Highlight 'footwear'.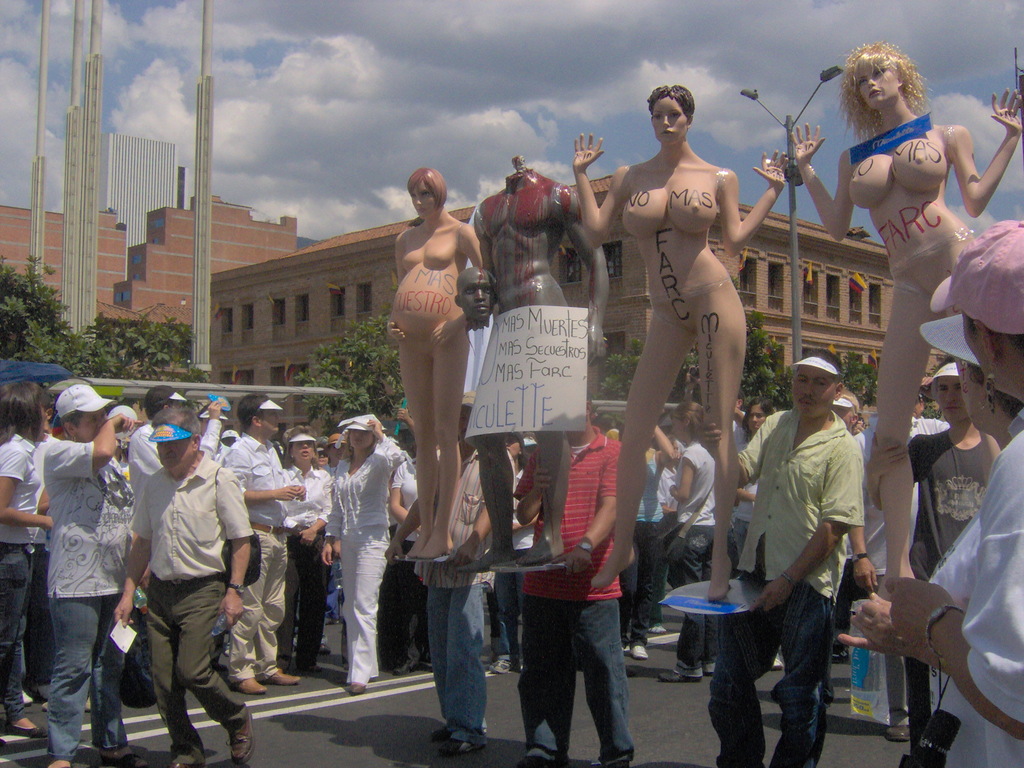
Highlighted region: rect(0, 737, 9, 756).
